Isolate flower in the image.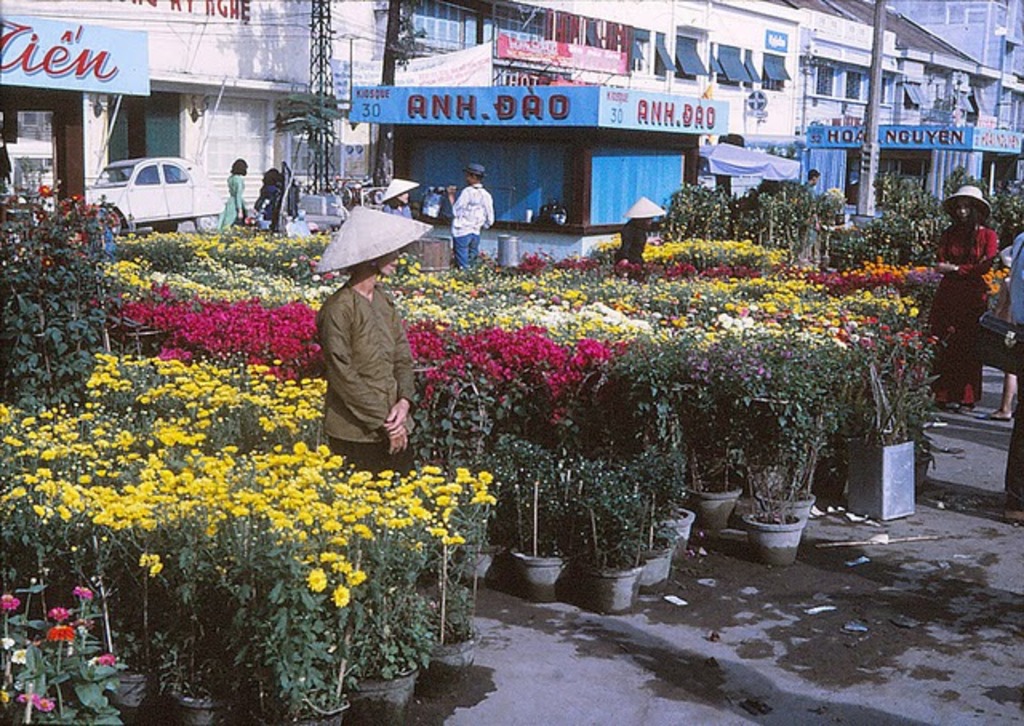
Isolated region: [98,654,114,662].
